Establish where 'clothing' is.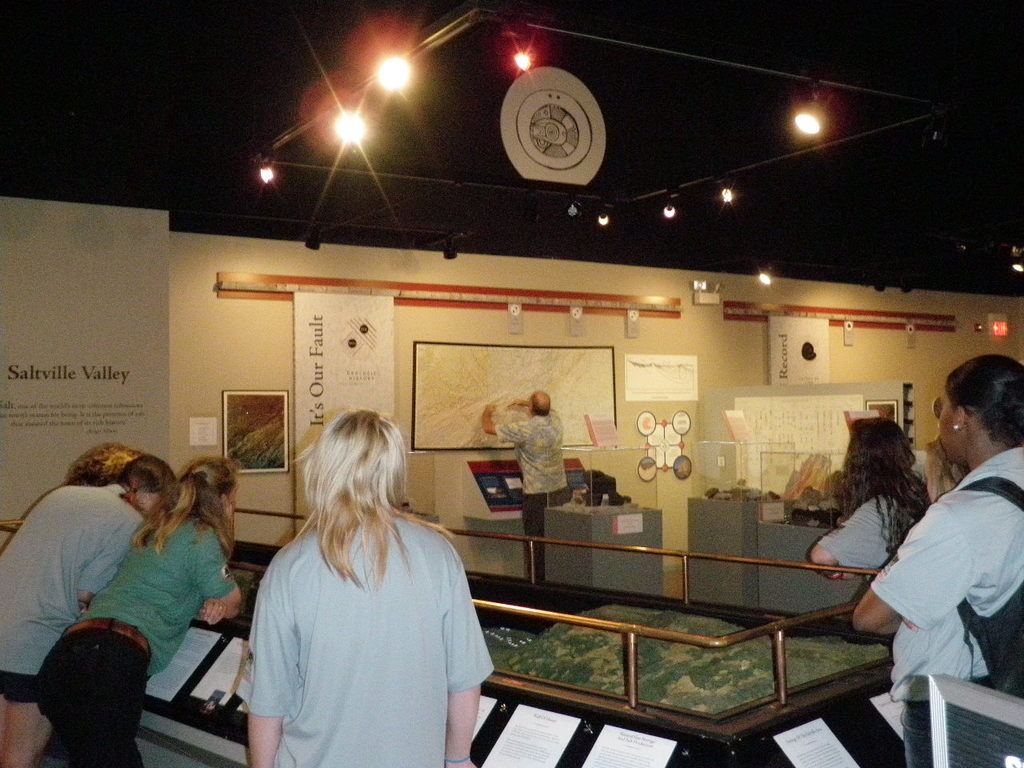
Established at bbox(815, 481, 923, 586).
